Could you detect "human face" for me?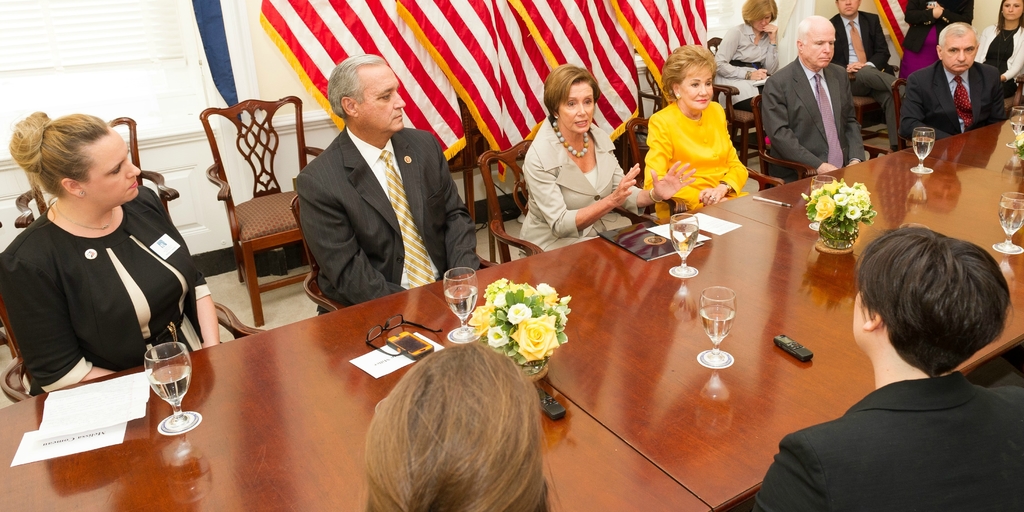
Detection result: [left=360, top=65, right=404, bottom=130].
